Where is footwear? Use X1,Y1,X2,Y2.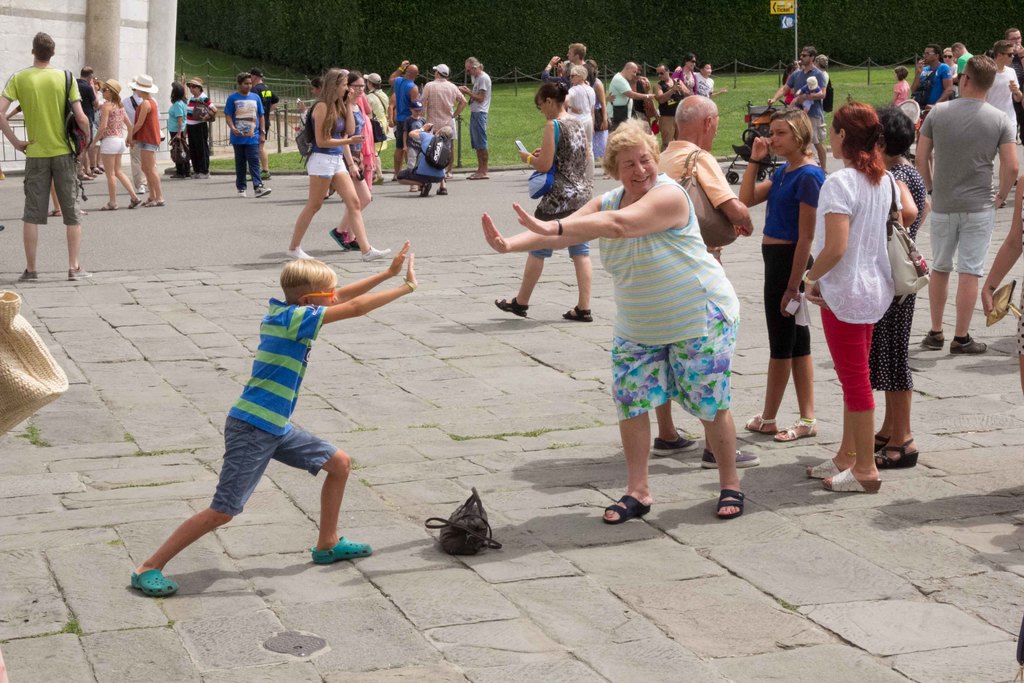
417,184,431,197.
